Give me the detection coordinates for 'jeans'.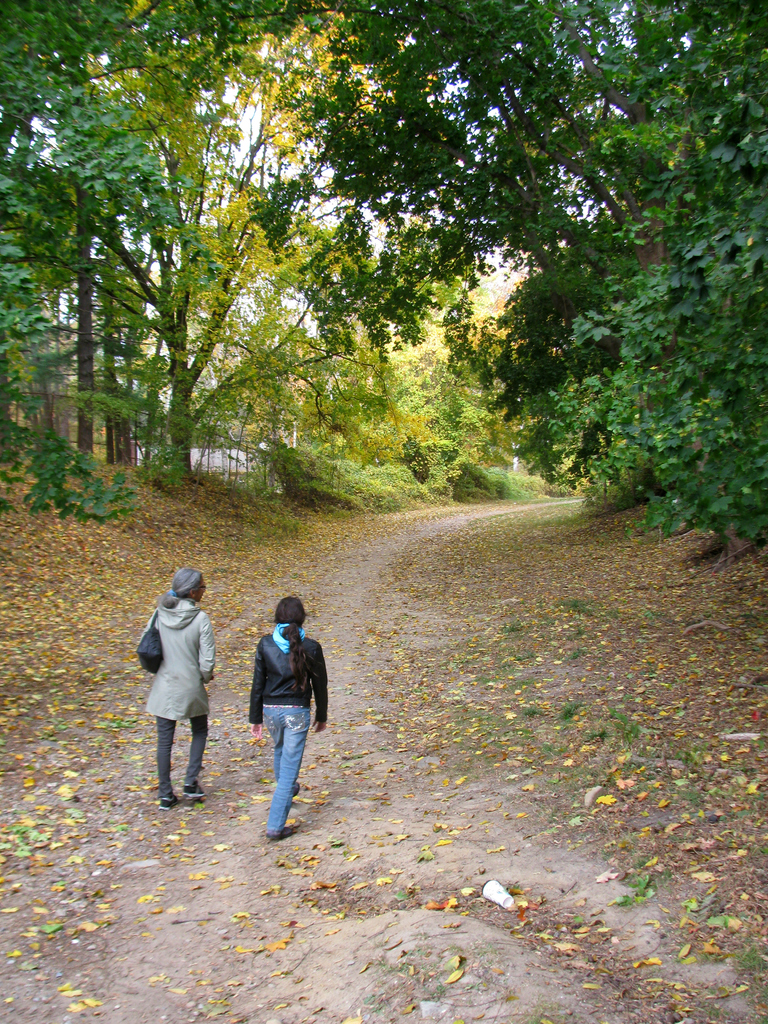
box(157, 712, 207, 797).
